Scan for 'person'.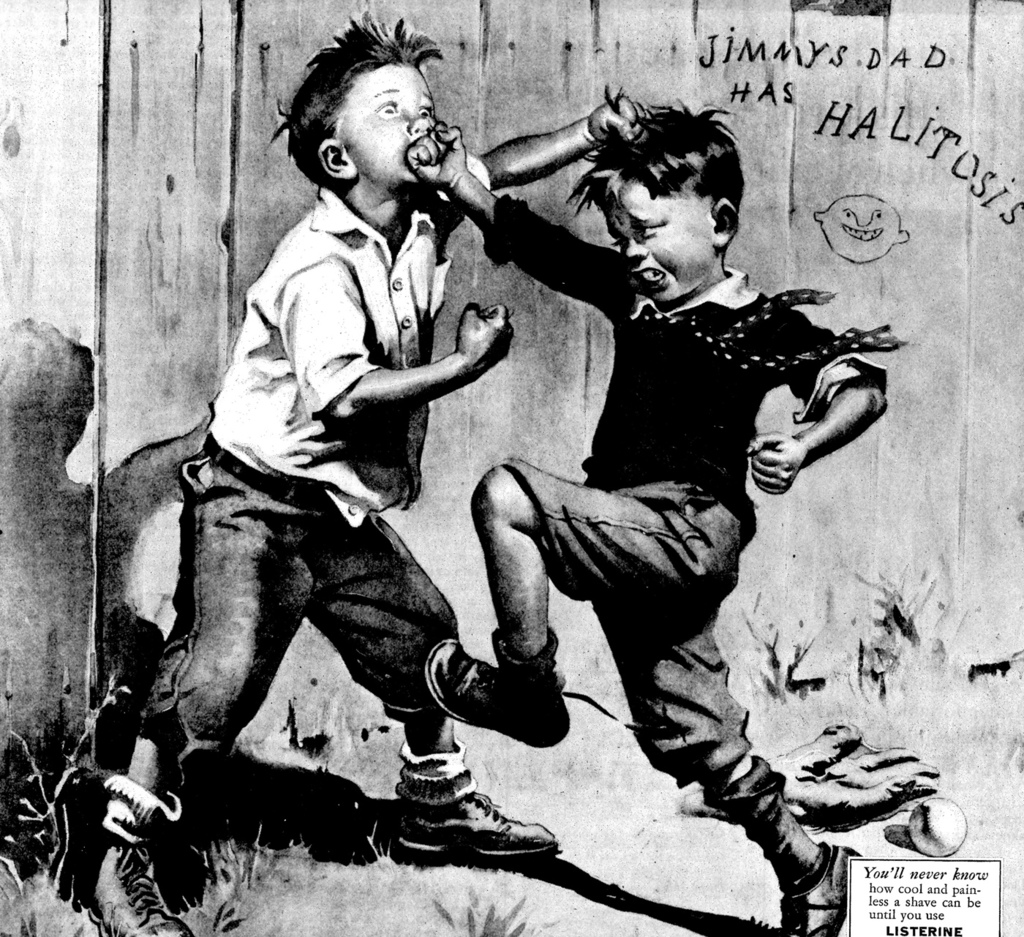
Scan result: <bbox>103, 15, 641, 854</bbox>.
